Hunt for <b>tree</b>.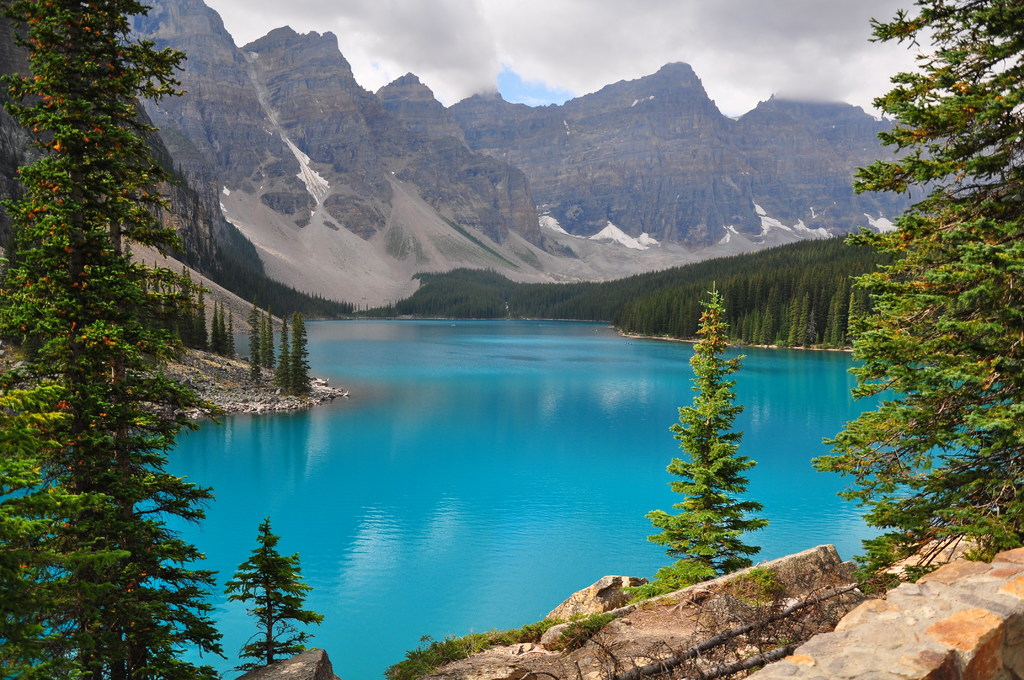
Hunted down at <bbox>828, 70, 1023, 587</bbox>.
